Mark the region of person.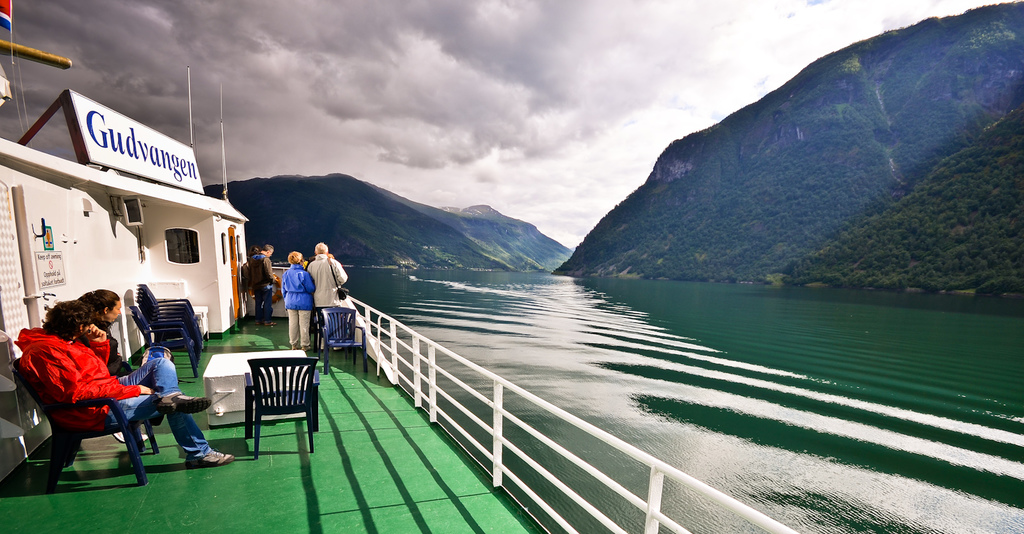
Region: [x1=253, y1=243, x2=280, y2=329].
